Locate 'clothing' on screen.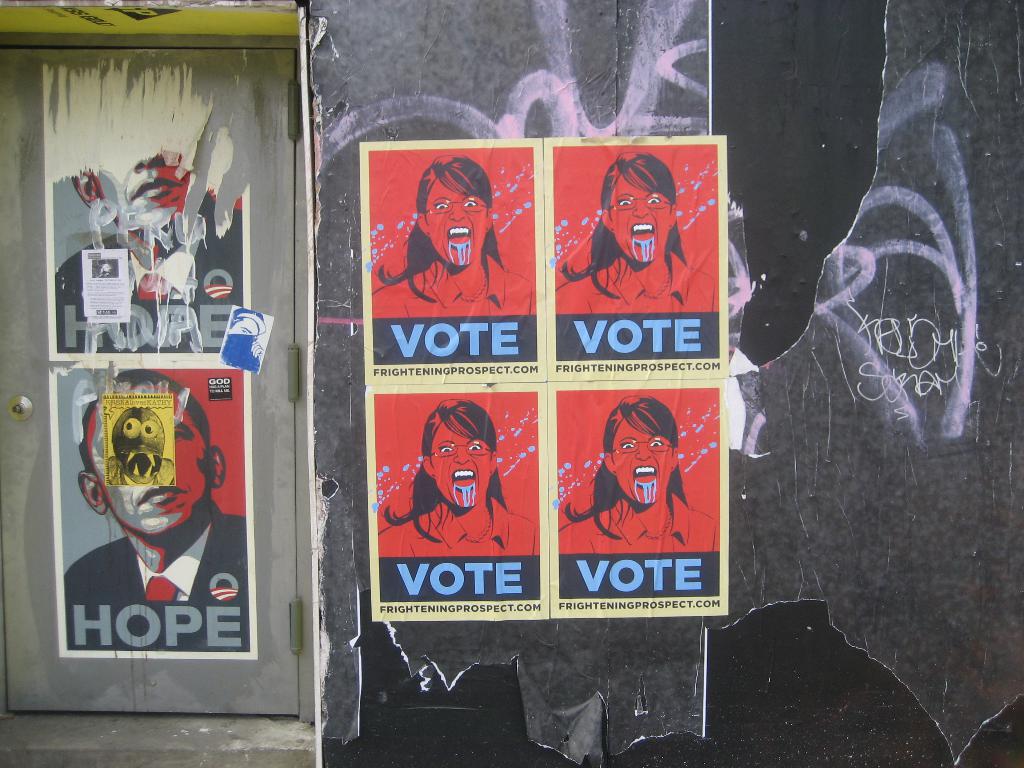
On screen at bbox=(559, 497, 720, 559).
